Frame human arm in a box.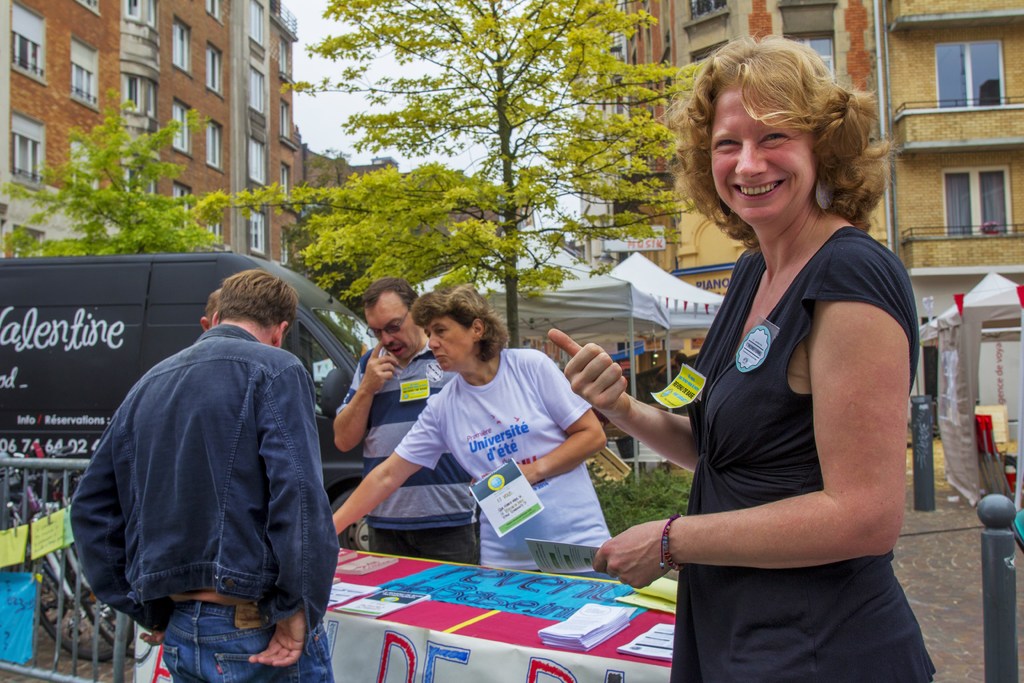
x1=591, y1=270, x2=908, y2=589.
